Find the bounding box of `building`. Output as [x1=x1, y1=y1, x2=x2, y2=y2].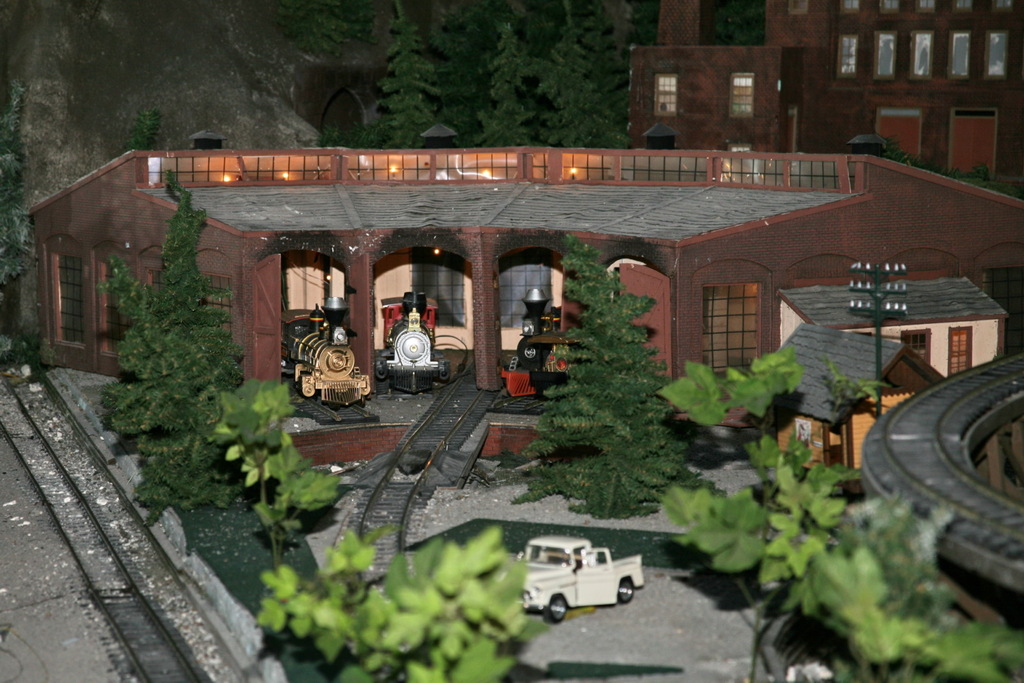
[x1=29, y1=150, x2=1023, y2=424].
